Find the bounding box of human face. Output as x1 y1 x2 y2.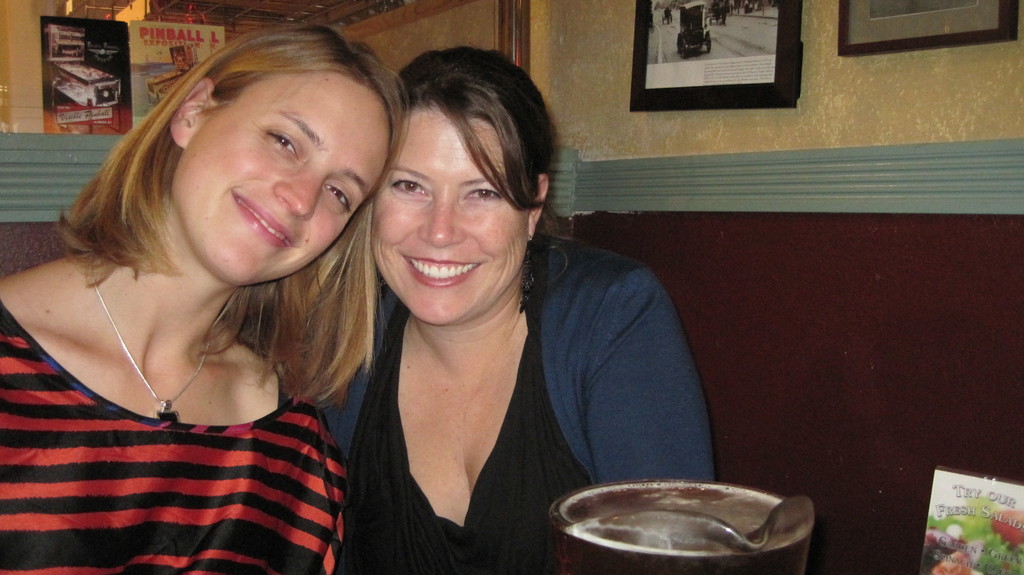
175 71 391 285.
